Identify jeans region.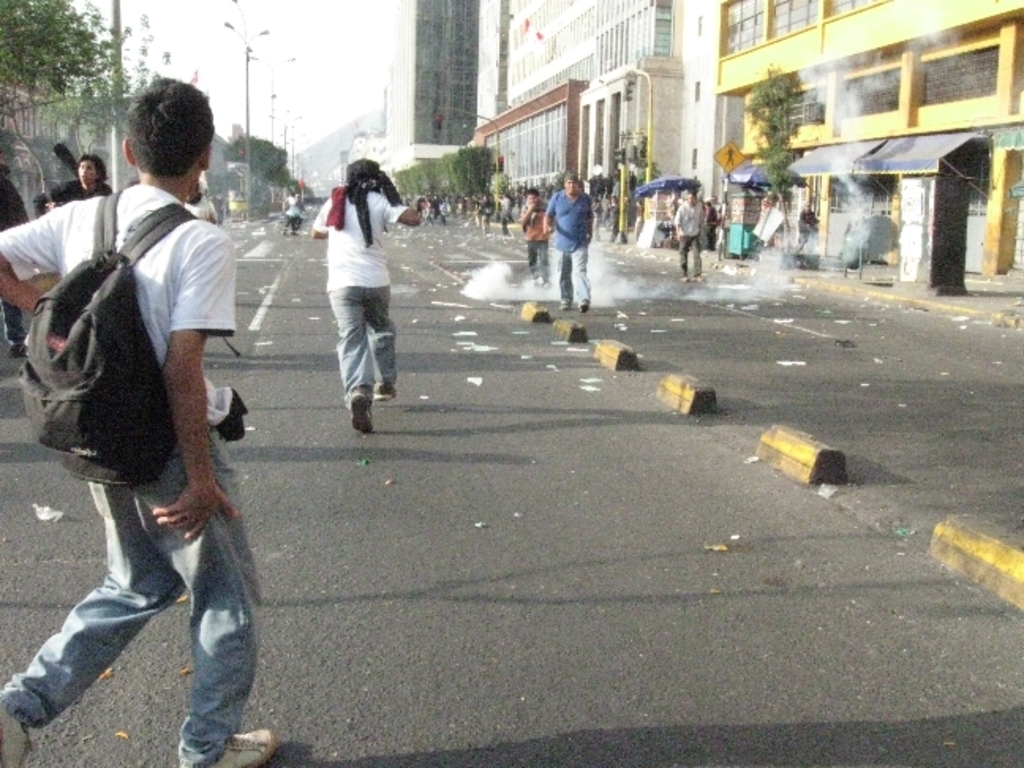
Region: [558,239,591,307].
